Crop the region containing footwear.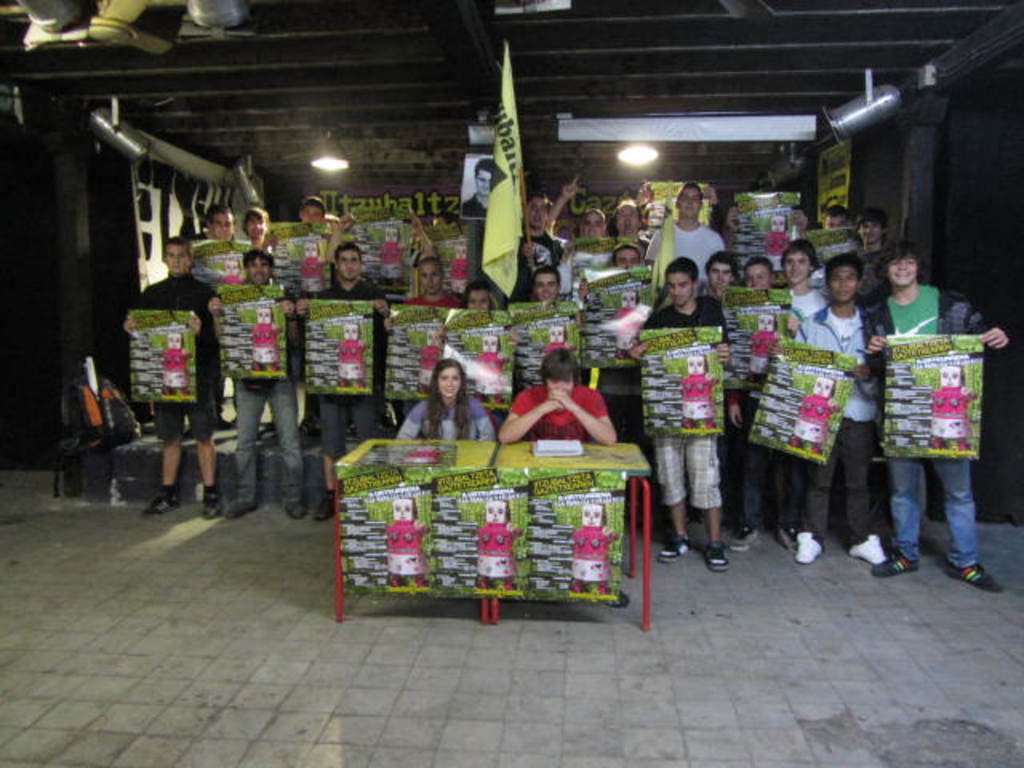
Crop region: box=[197, 493, 227, 518].
